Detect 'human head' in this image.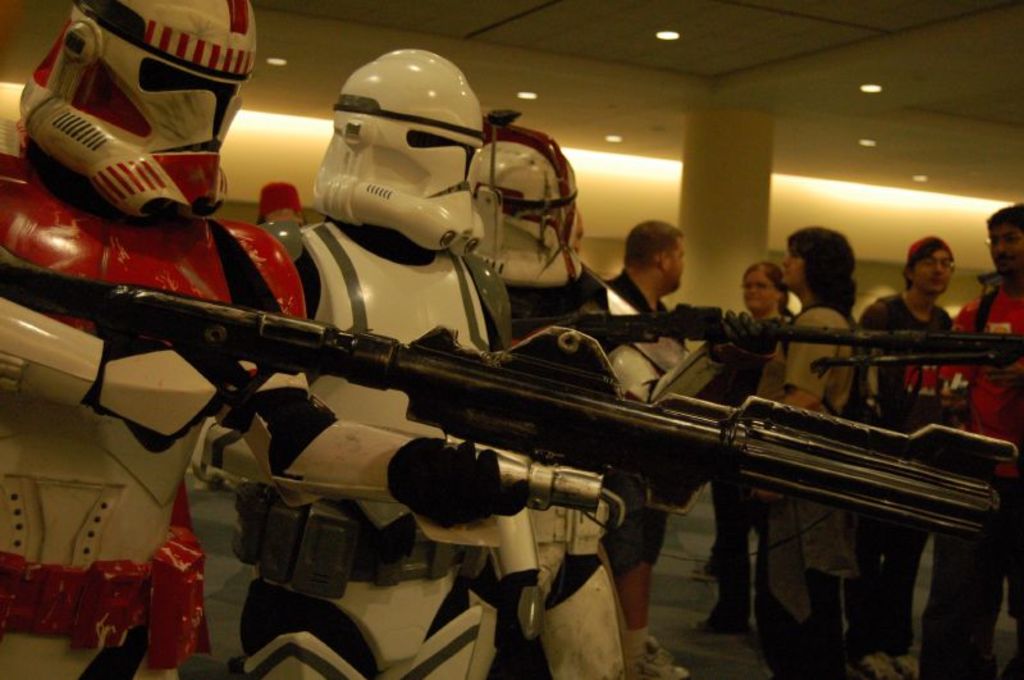
Detection: Rect(780, 224, 858, 296).
